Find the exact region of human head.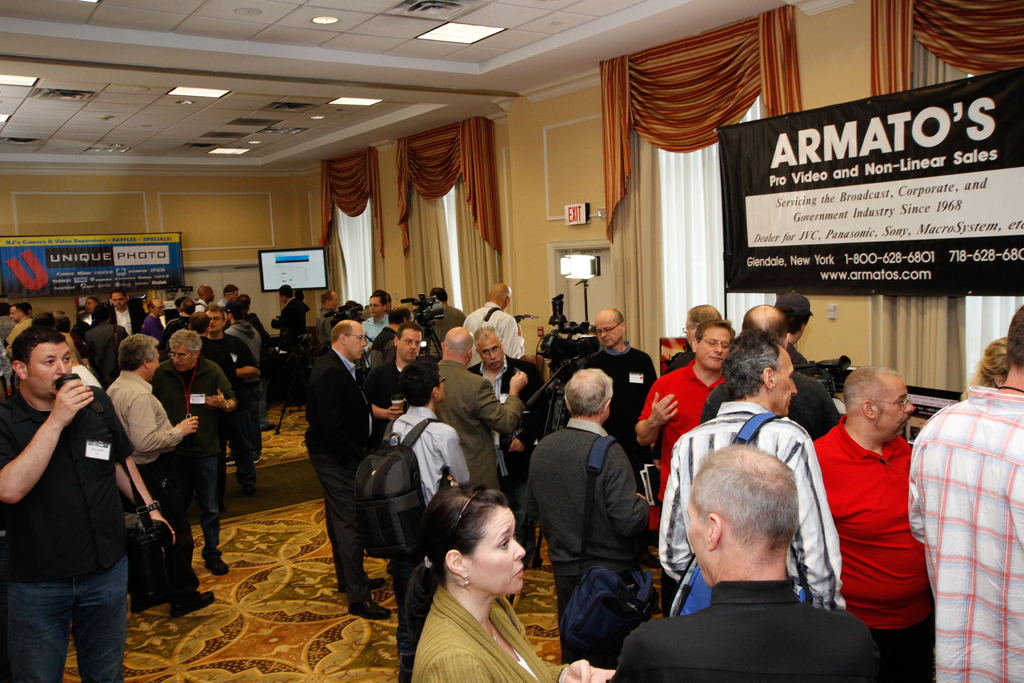
Exact region: 145, 302, 165, 320.
